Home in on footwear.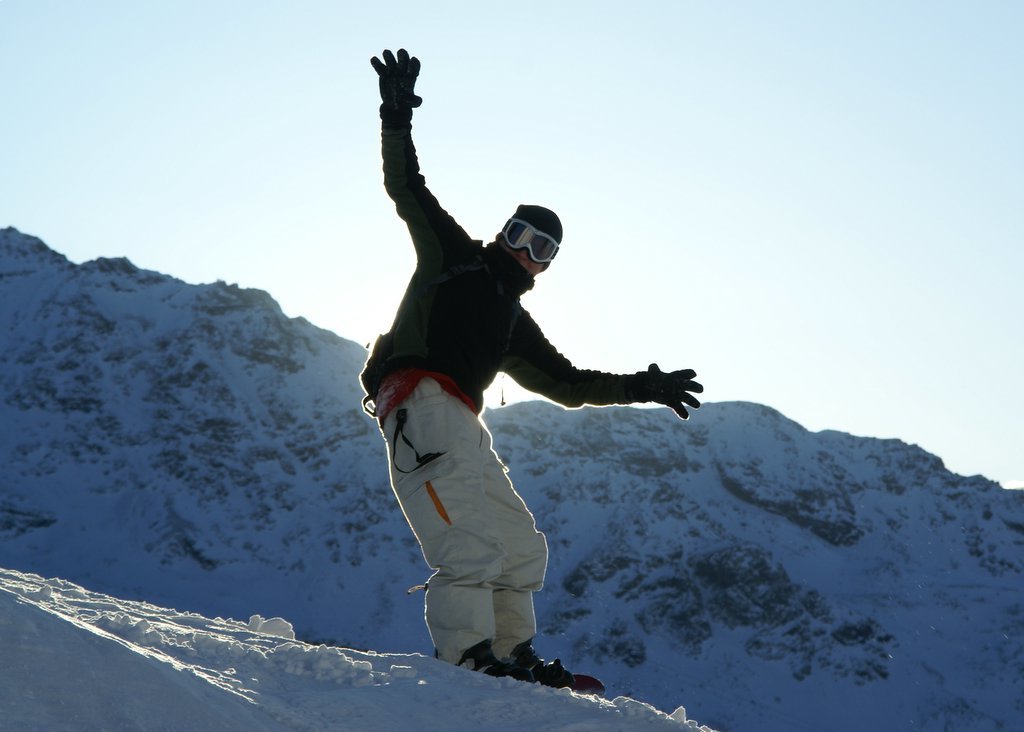
Homed in at box=[439, 643, 577, 690].
